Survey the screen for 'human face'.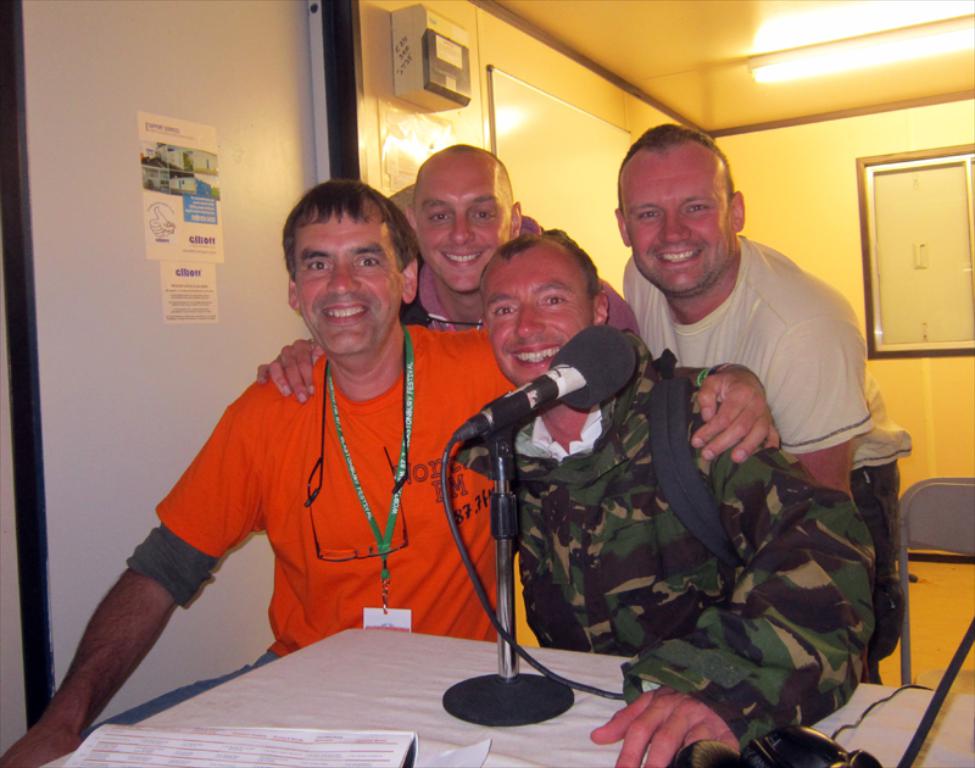
Survey found: l=626, t=152, r=737, b=297.
